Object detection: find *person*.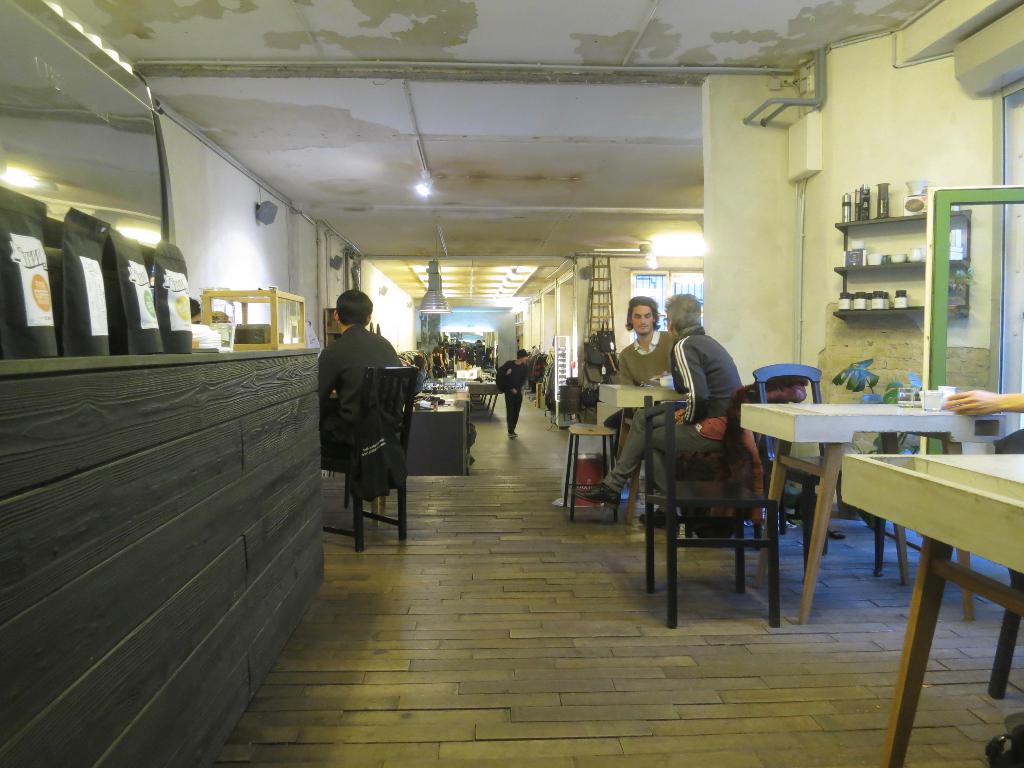
region(528, 346, 546, 393).
